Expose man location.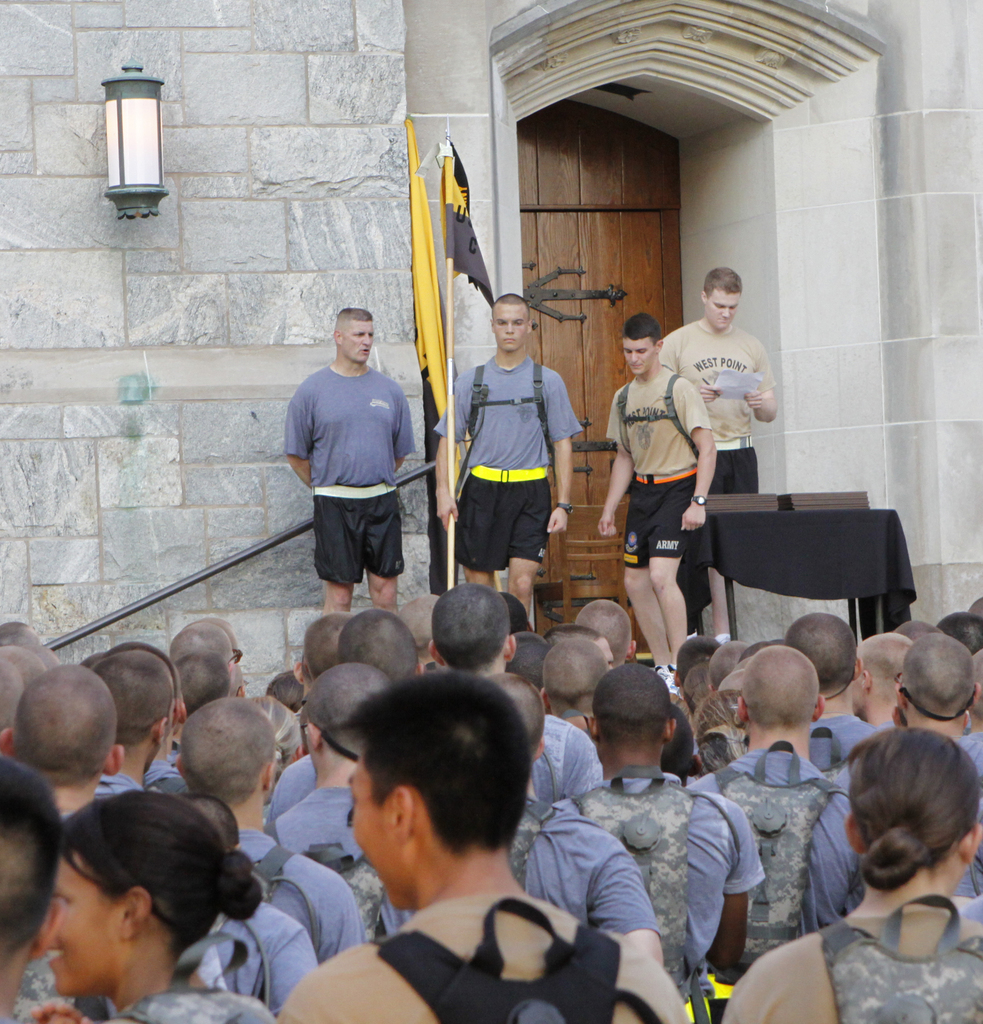
Exposed at [left=286, top=306, right=416, bottom=609].
